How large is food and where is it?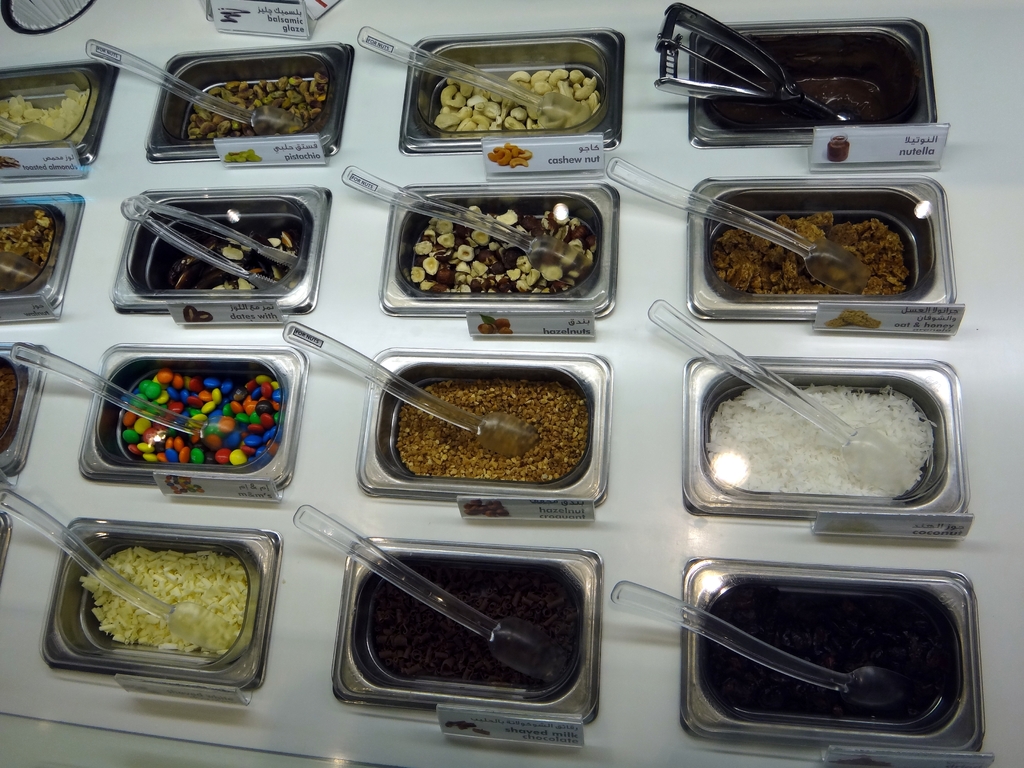
Bounding box: (708, 389, 940, 497).
